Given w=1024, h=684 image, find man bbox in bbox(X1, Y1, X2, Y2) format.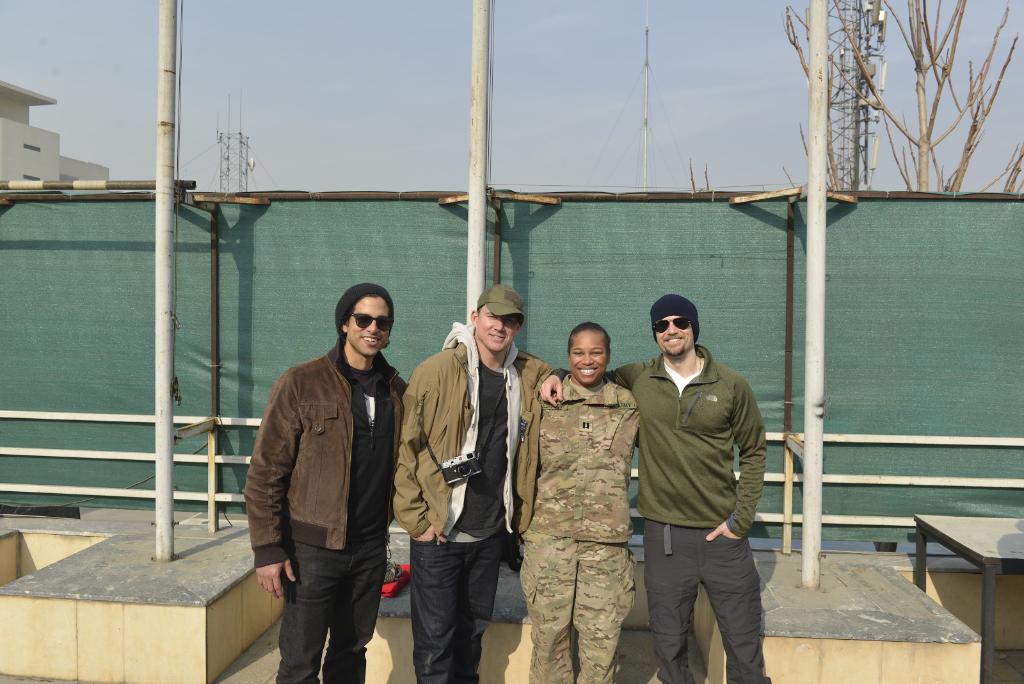
bbox(394, 285, 552, 683).
